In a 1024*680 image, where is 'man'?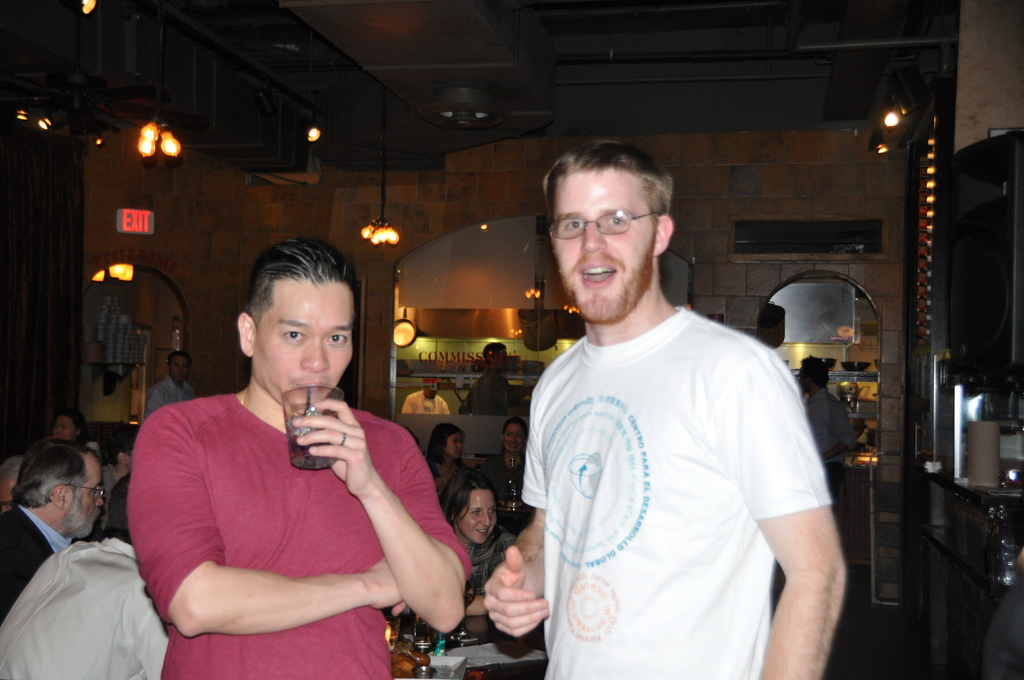
box=[142, 352, 208, 427].
